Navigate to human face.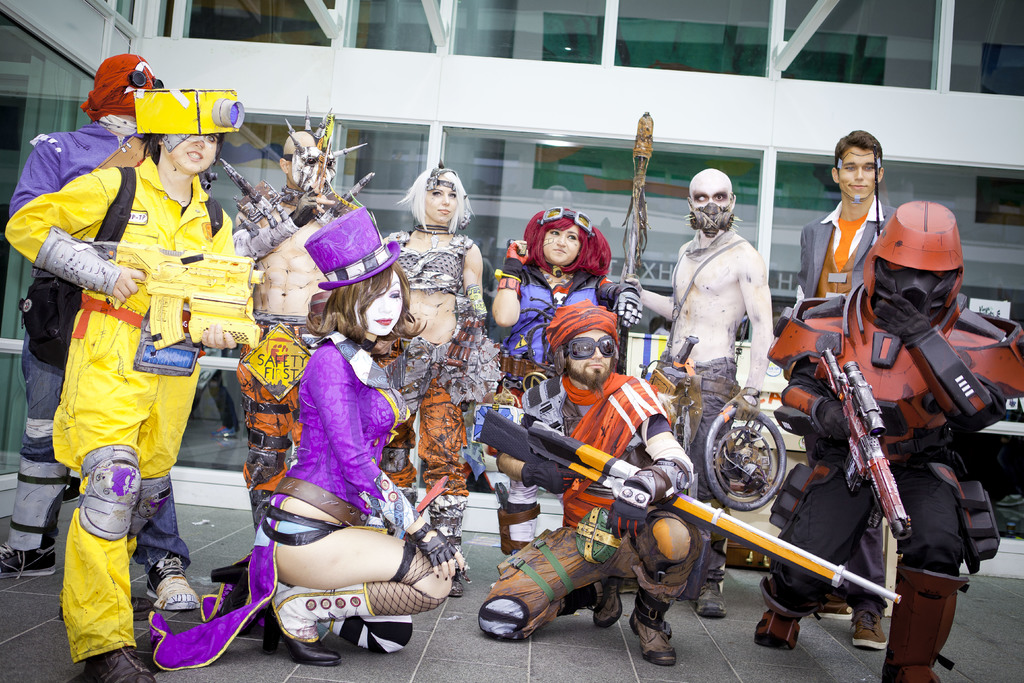
Navigation target: x1=166, y1=138, x2=220, y2=178.
